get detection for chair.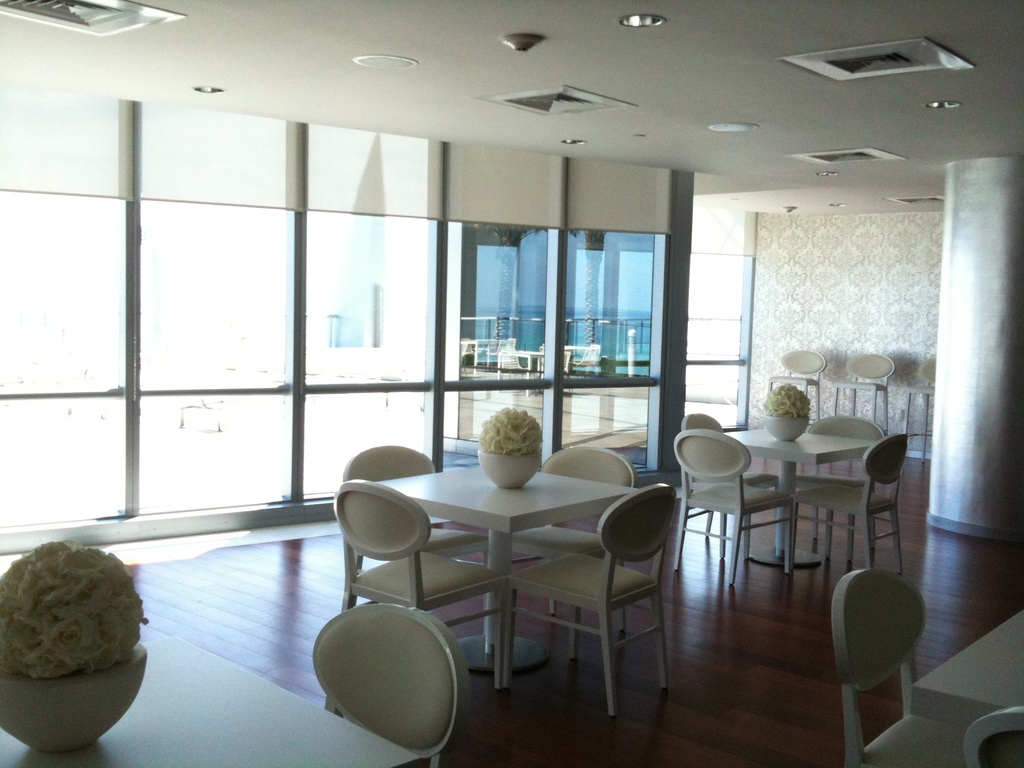
Detection: locate(324, 477, 499, 679).
